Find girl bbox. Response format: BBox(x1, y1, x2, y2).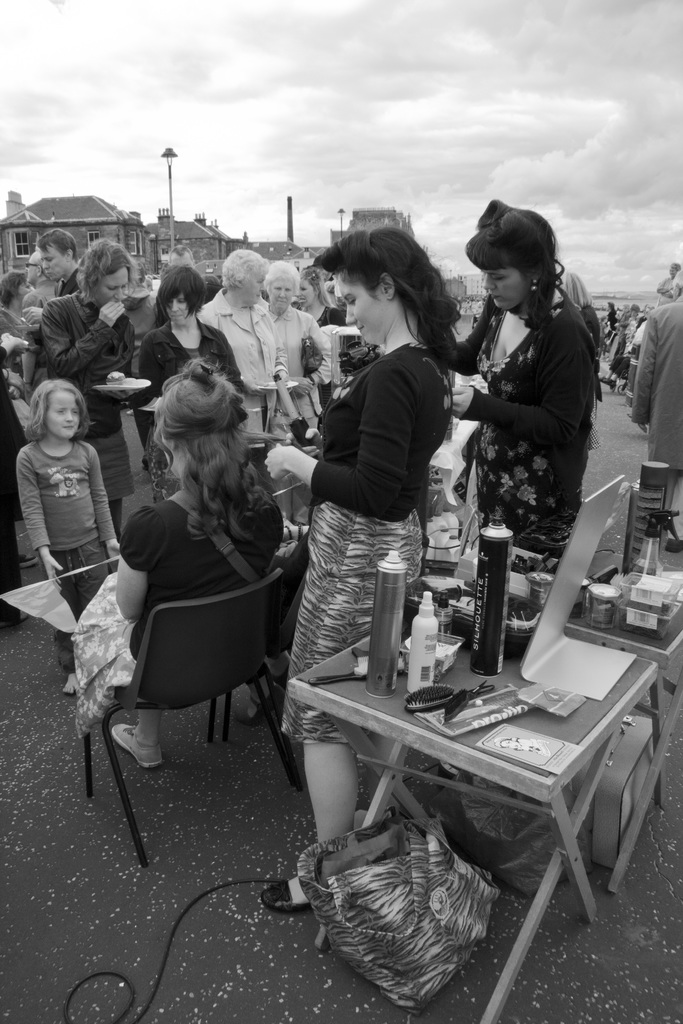
BBox(14, 378, 122, 694).
